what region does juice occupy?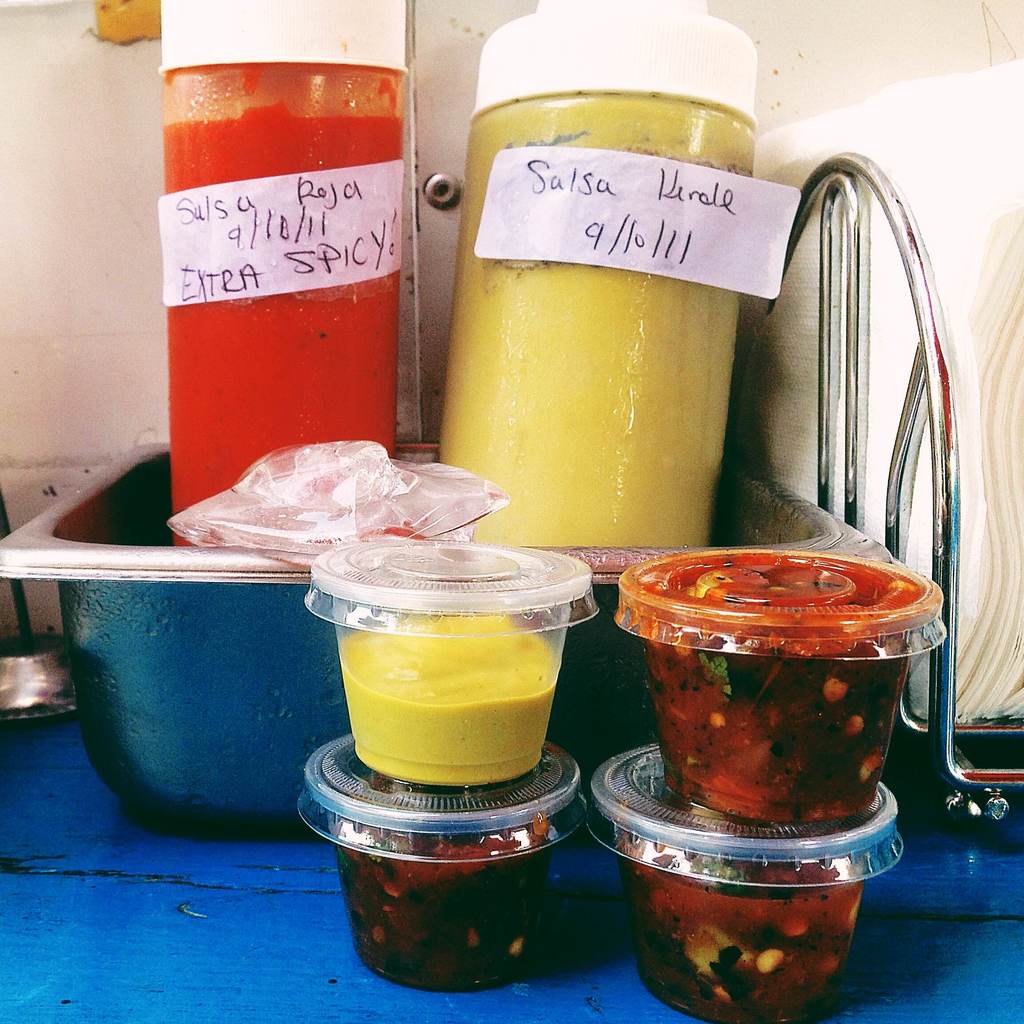
x1=321, y1=531, x2=622, y2=823.
